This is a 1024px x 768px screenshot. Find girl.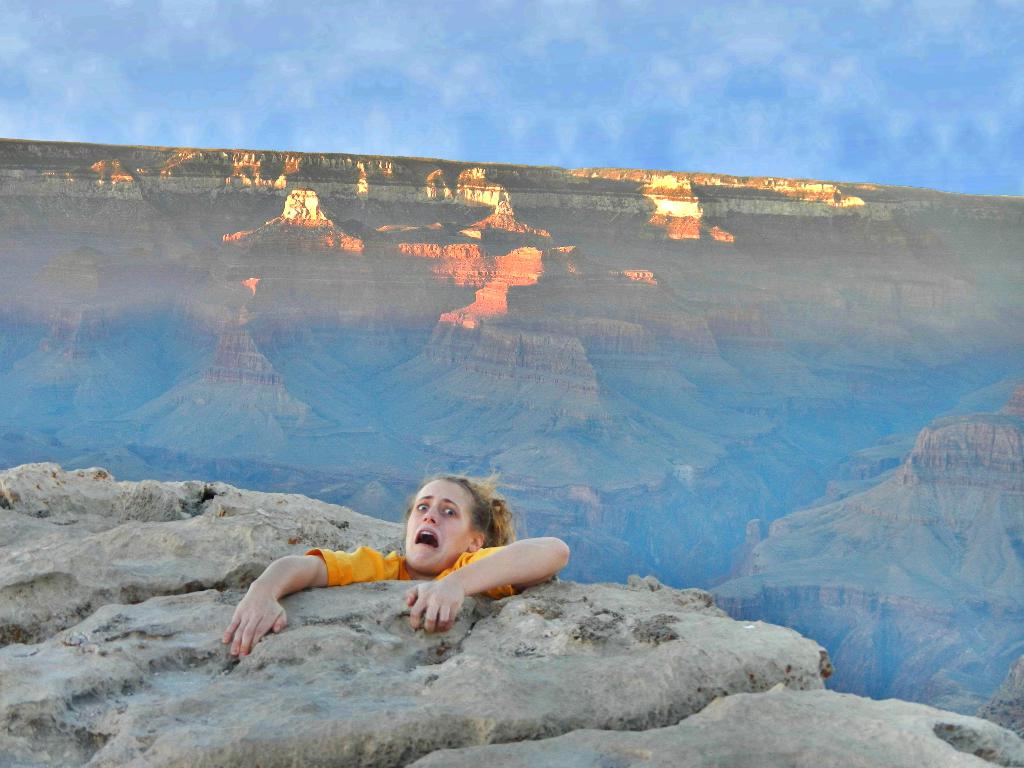
Bounding box: (x1=221, y1=462, x2=570, y2=655).
